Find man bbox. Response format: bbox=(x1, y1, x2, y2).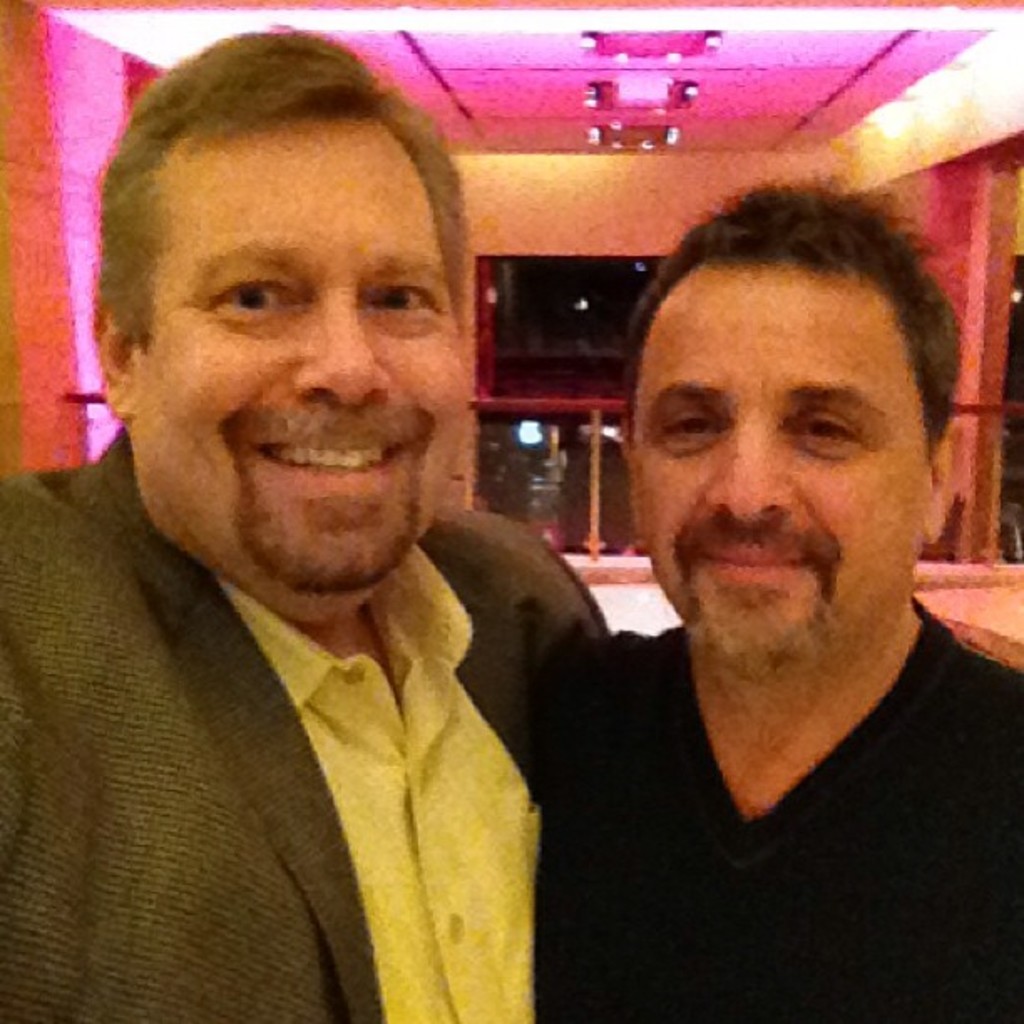
bbox=(529, 172, 1022, 1022).
